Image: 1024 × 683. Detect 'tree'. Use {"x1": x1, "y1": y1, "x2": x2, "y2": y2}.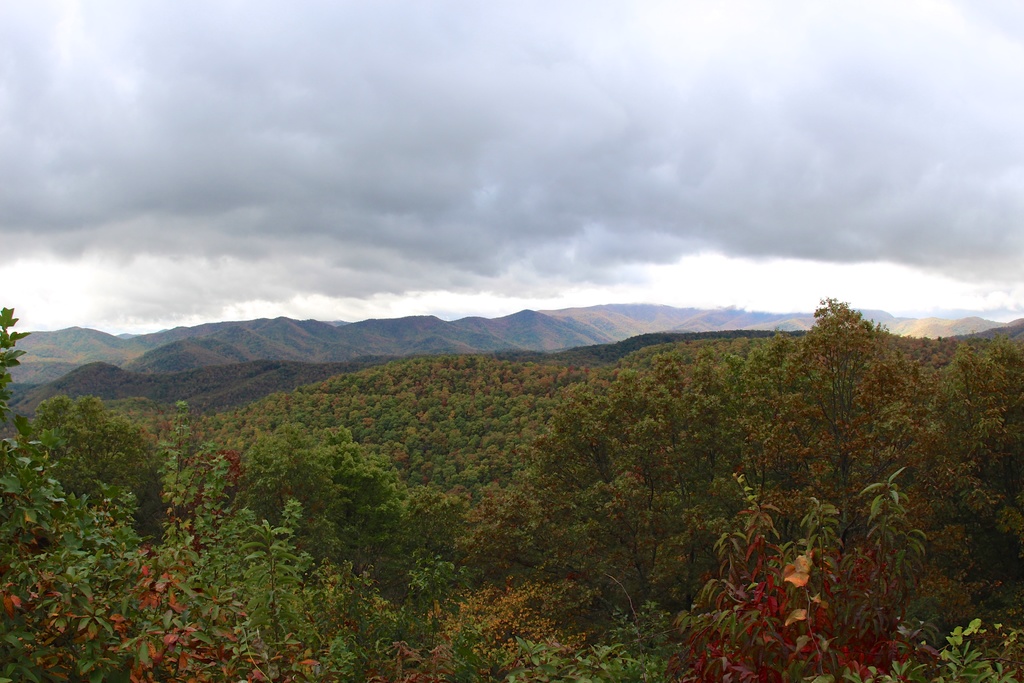
{"x1": 655, "y1": 474, "x2": 948, "y2": 682}.
